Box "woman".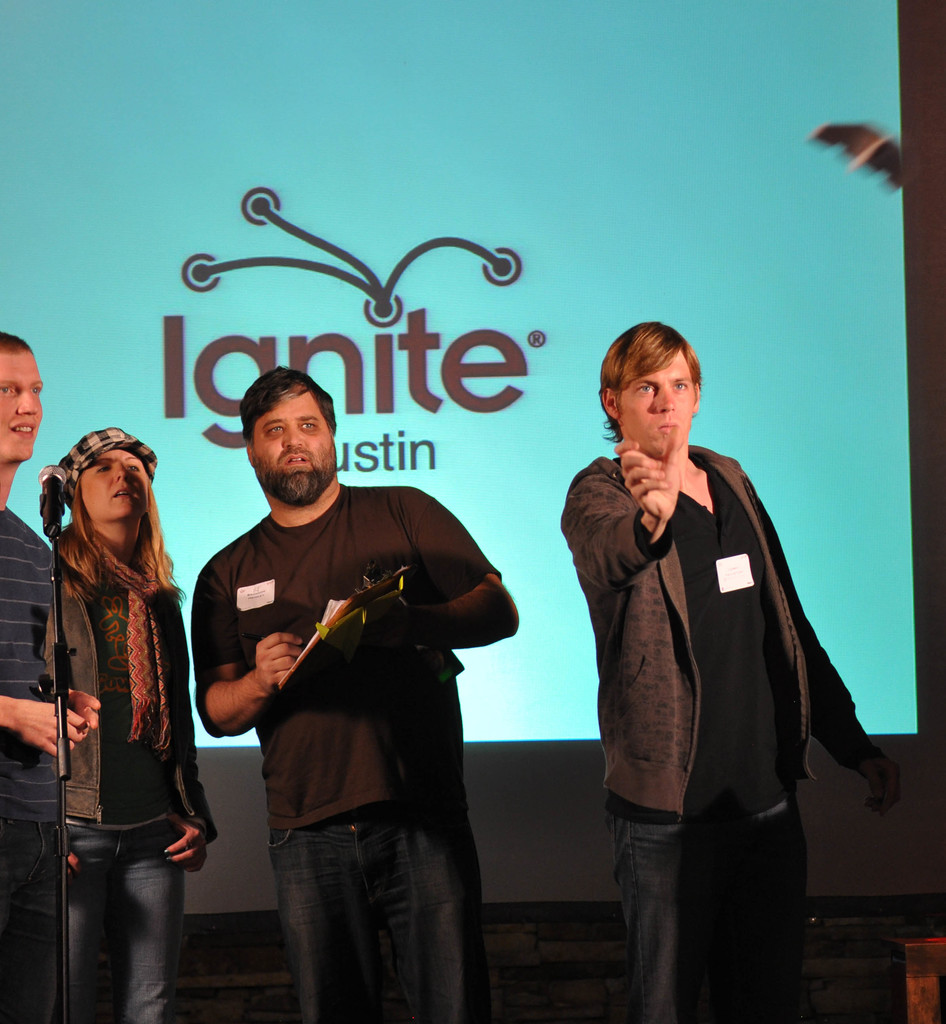
locate(45, 424, 222, 1023).
